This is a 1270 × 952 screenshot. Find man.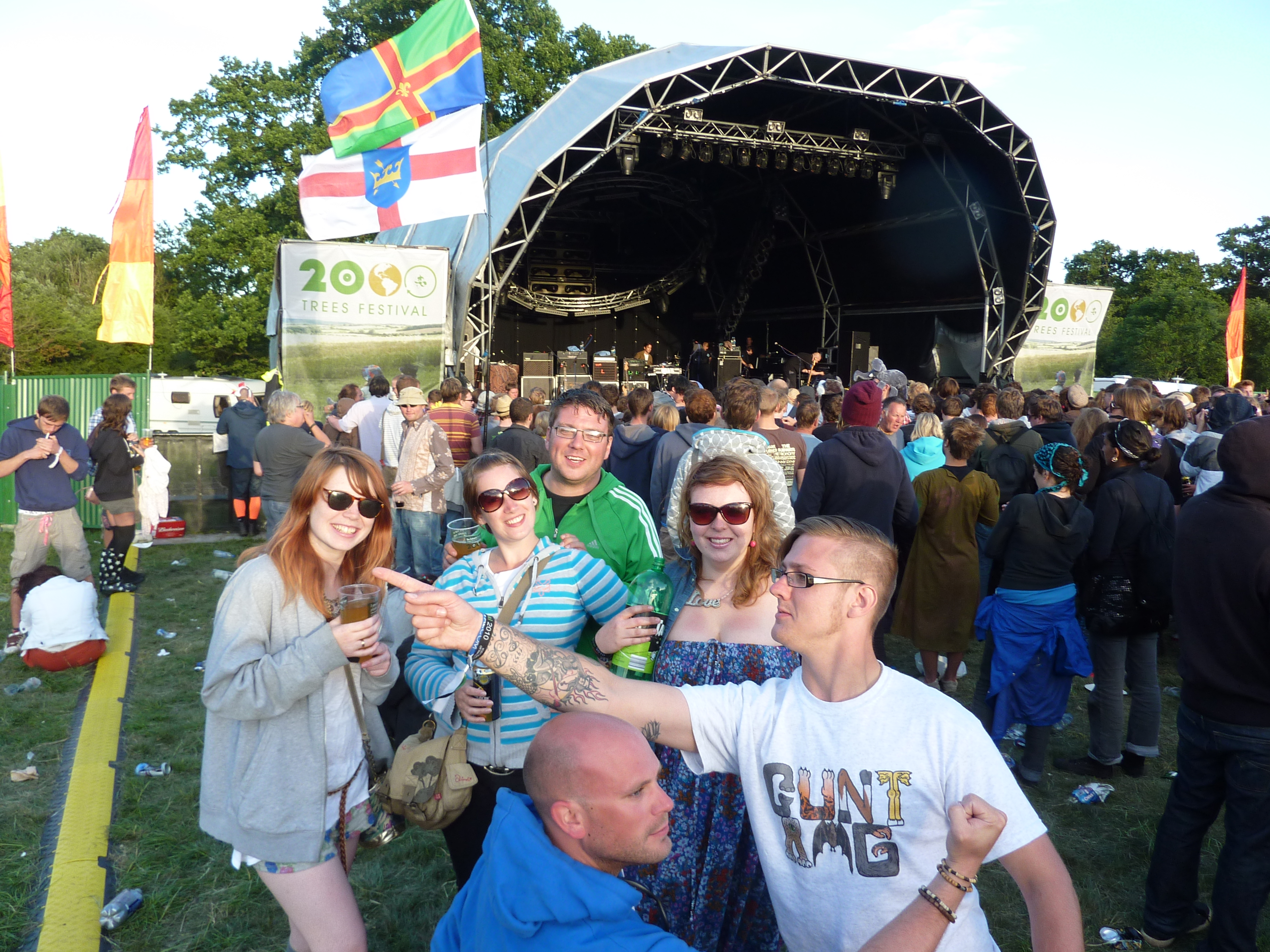
Bounding box: (x1=148, y1=131, x2=168, y2=177).
